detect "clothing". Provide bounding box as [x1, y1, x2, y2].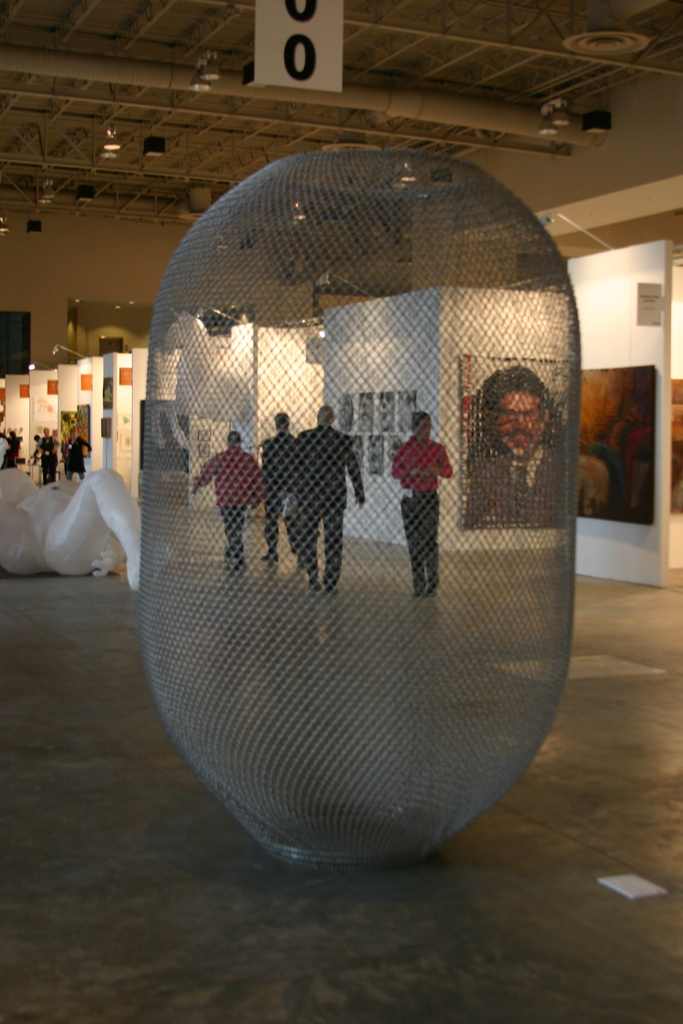
[470, 431, 561, 534].
